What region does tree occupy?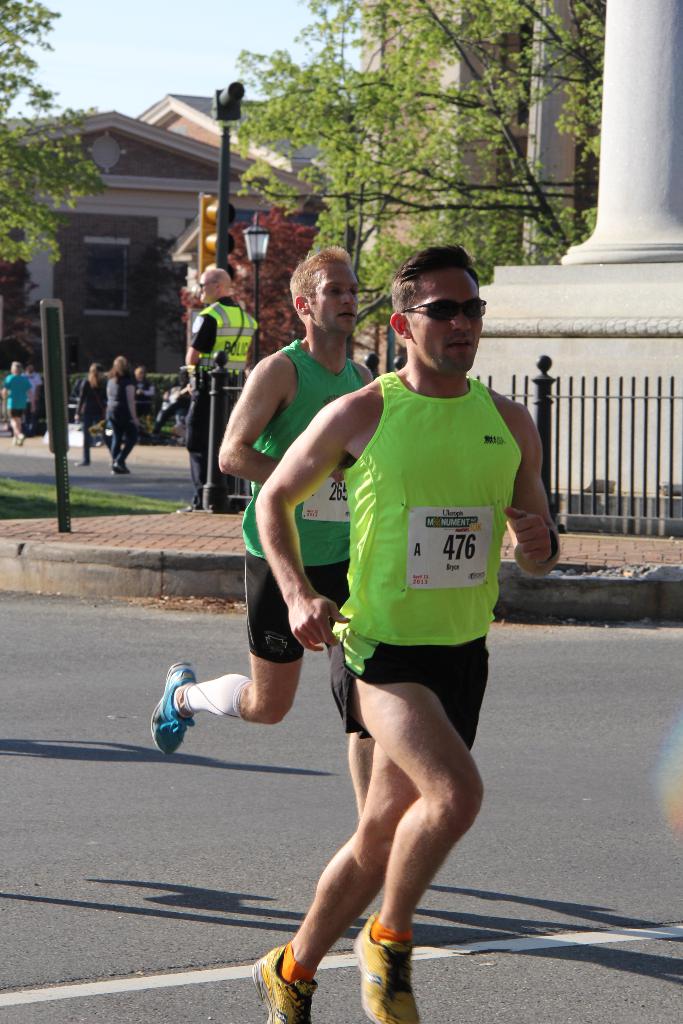
x1=128 y1=231 x2=187 y2=365.
